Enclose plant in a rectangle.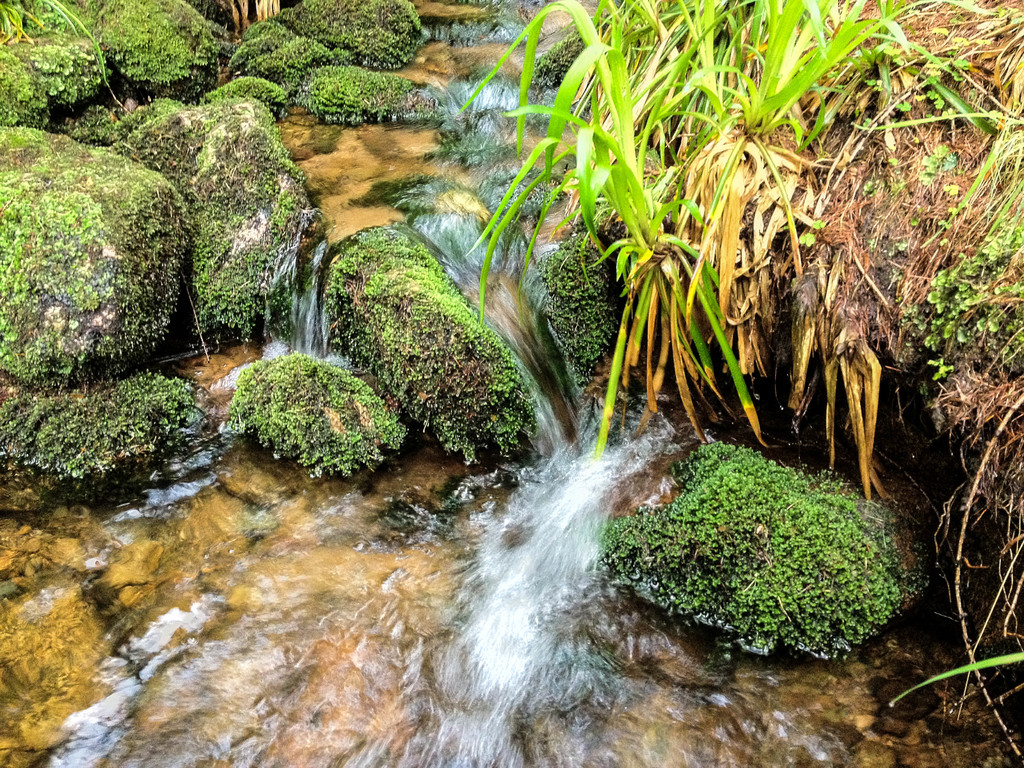
rect(512, 226, 657, 388).
